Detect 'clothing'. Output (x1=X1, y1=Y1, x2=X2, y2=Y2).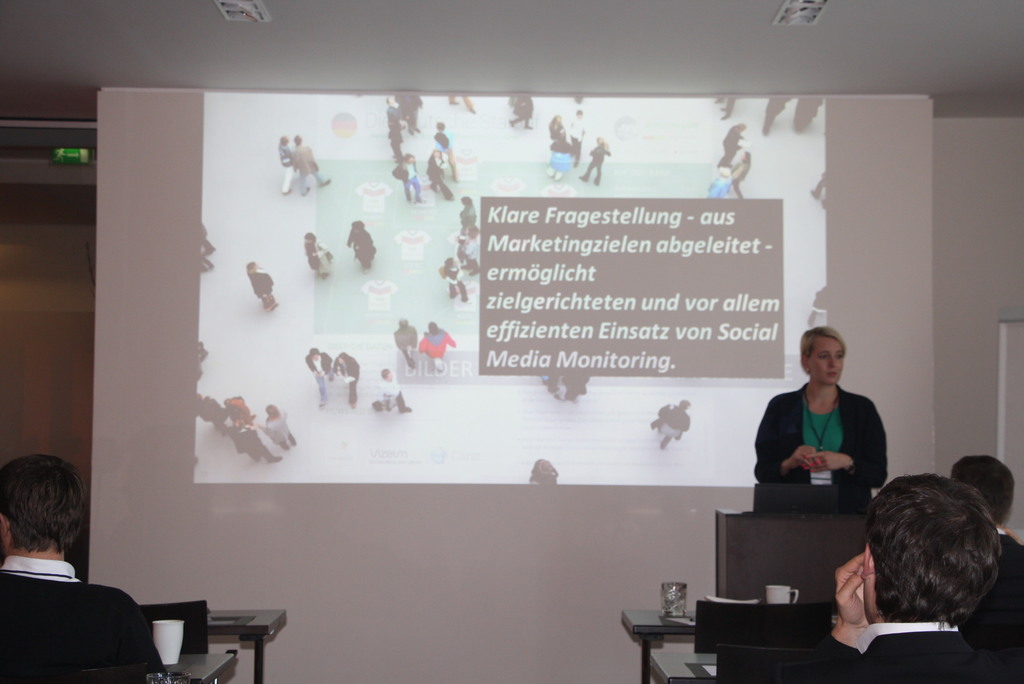
(x1=278, y1=145, x2=298, y2=198).
